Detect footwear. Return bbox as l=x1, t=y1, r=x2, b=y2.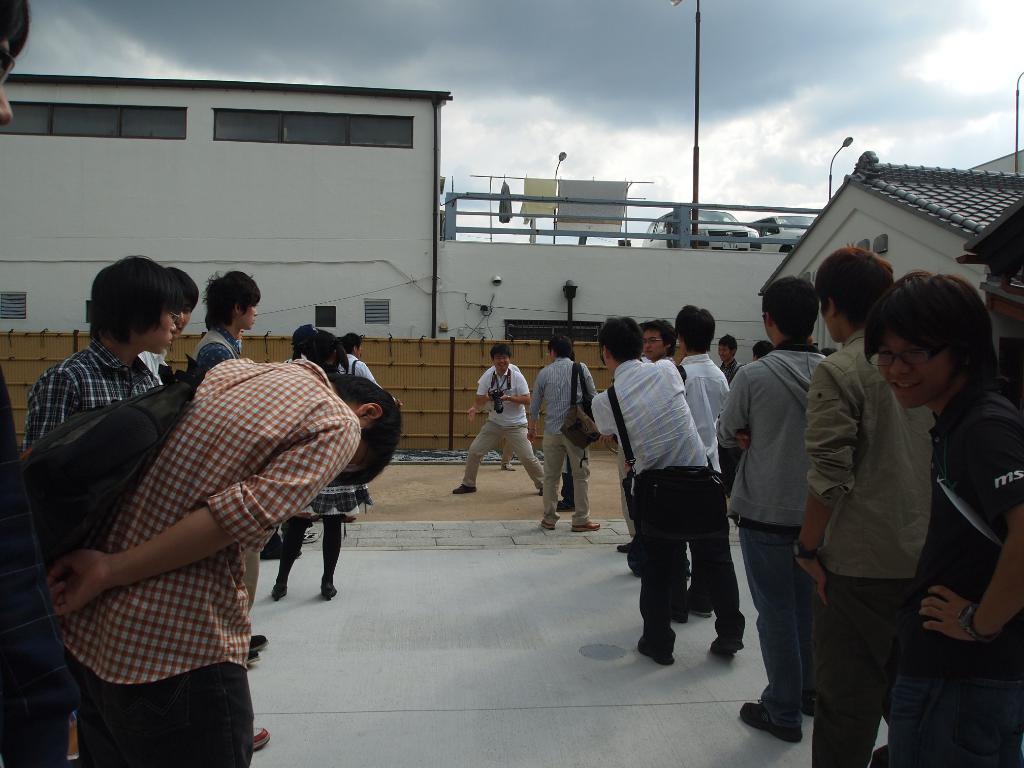
l=738, t=699, r=802, b=741.
